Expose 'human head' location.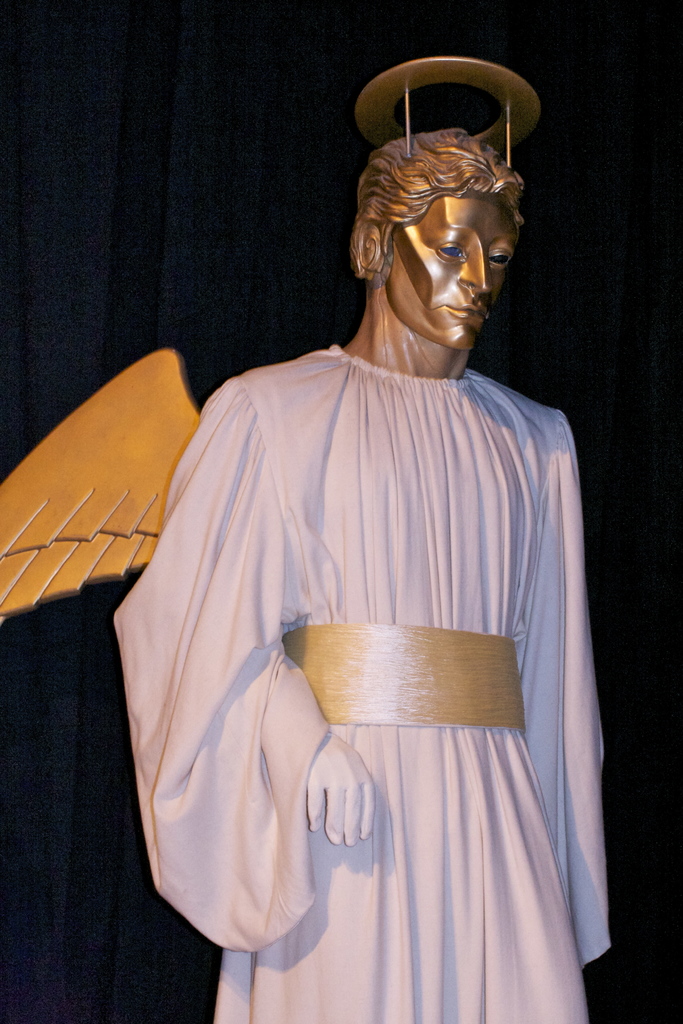
Exposed at {"x1": 374, "y1": 114, "x2": 533, "y2": 342}.
